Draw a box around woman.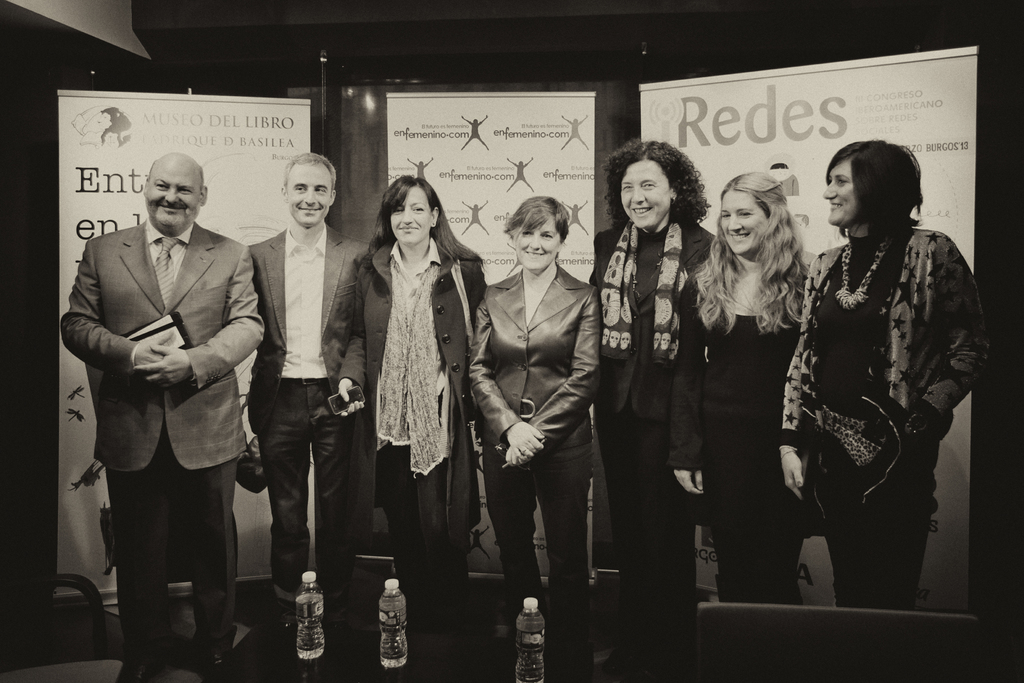
locate(346, 177, 477, 611).
